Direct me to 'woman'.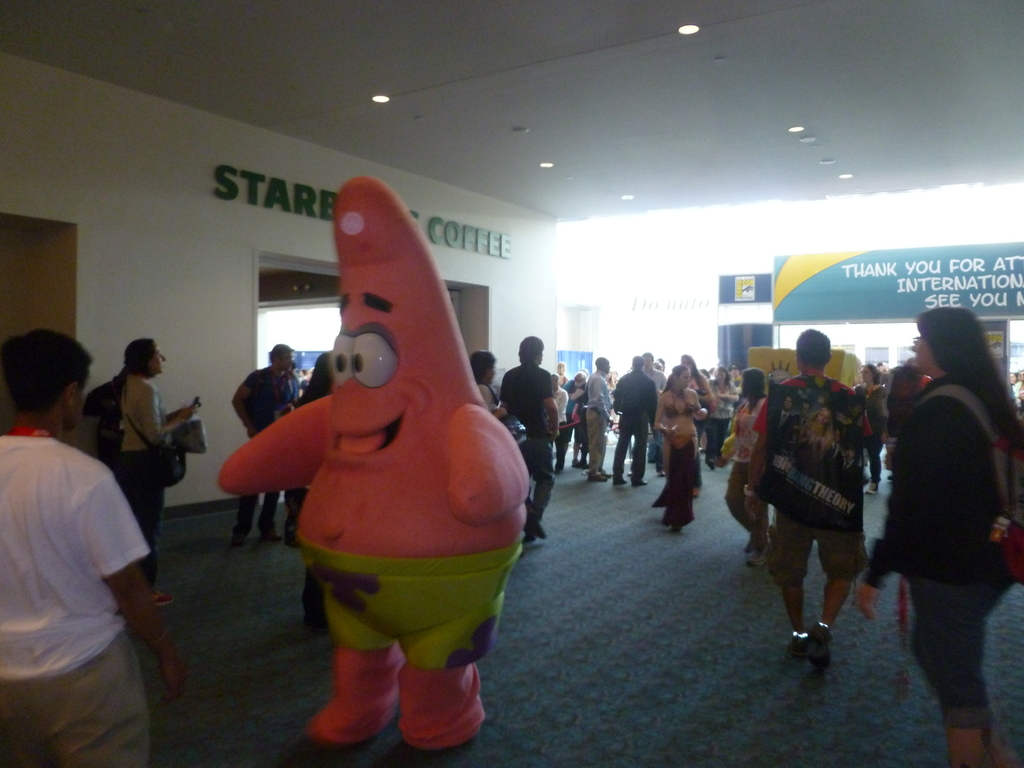
Direction: {"left": 676, "top": 350, "right": 712, "bottom": 444}.
